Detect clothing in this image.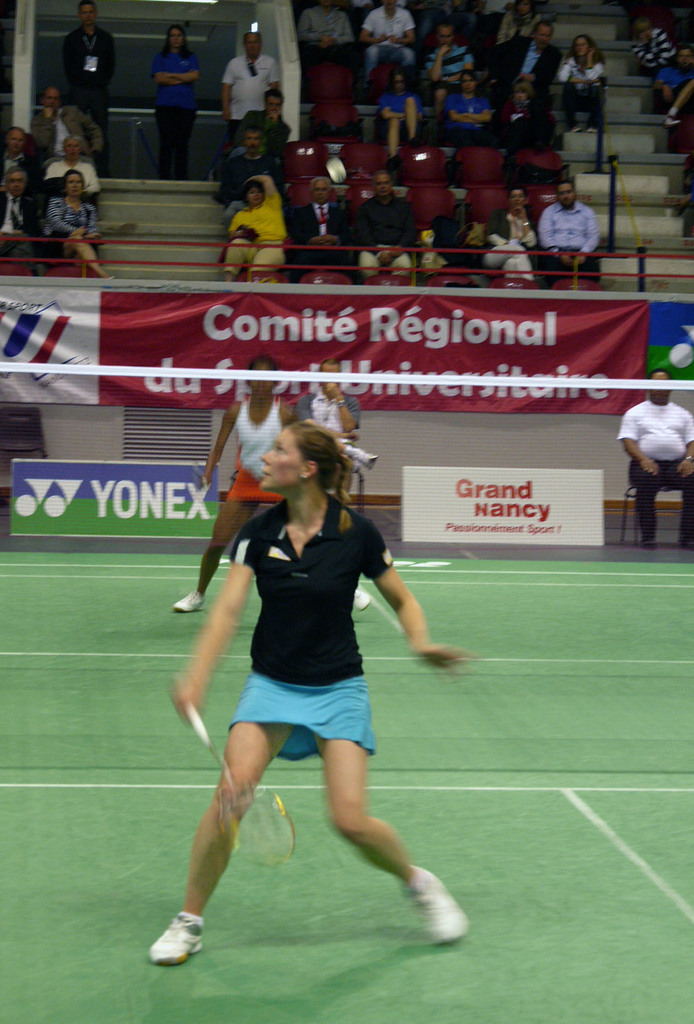
Detection: bbox(296, 4, 353, 58).
